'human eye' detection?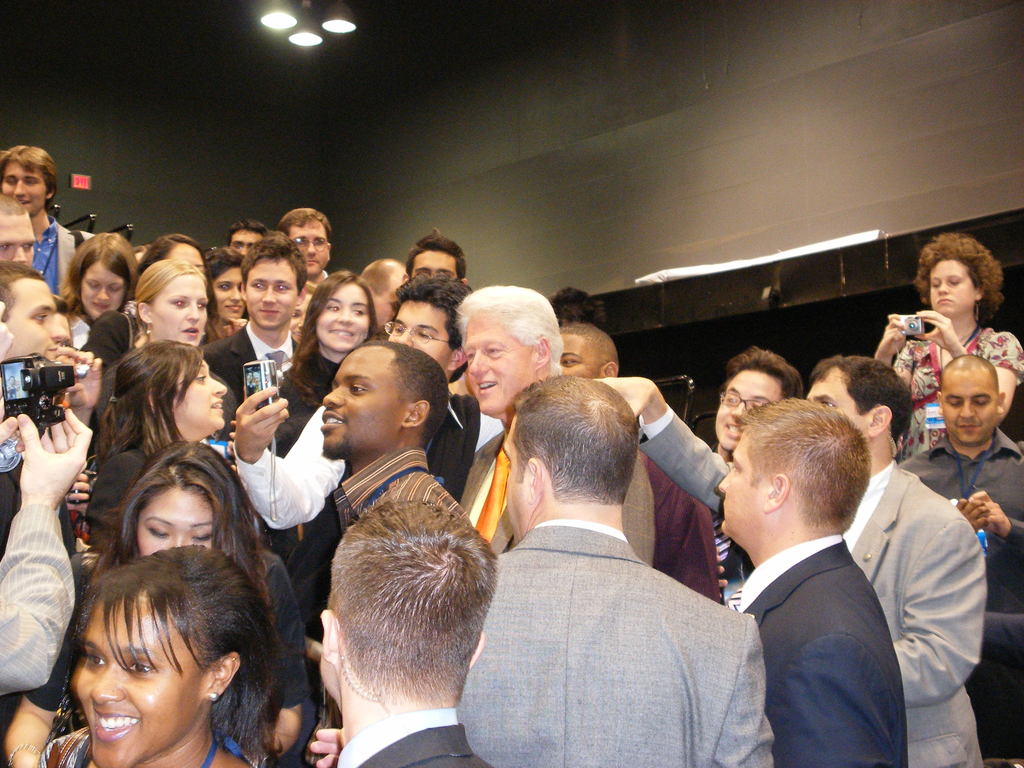
bbox=[727, 395, 739, 404]
